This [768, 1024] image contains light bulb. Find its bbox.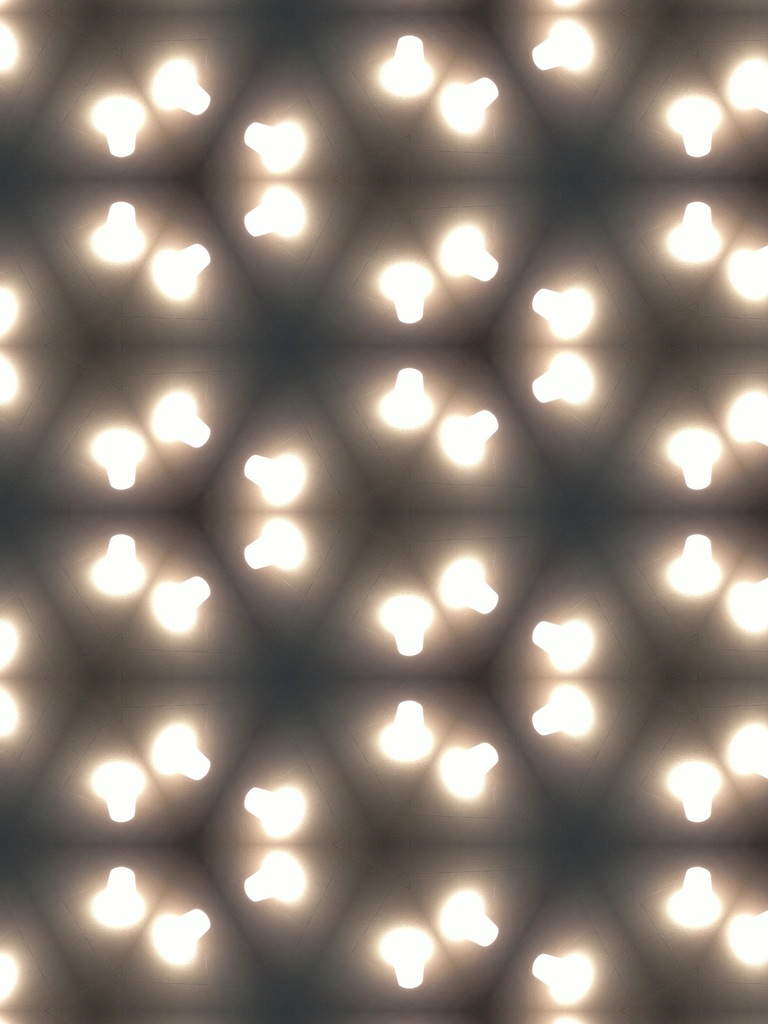
660, 422, 723, 491.
